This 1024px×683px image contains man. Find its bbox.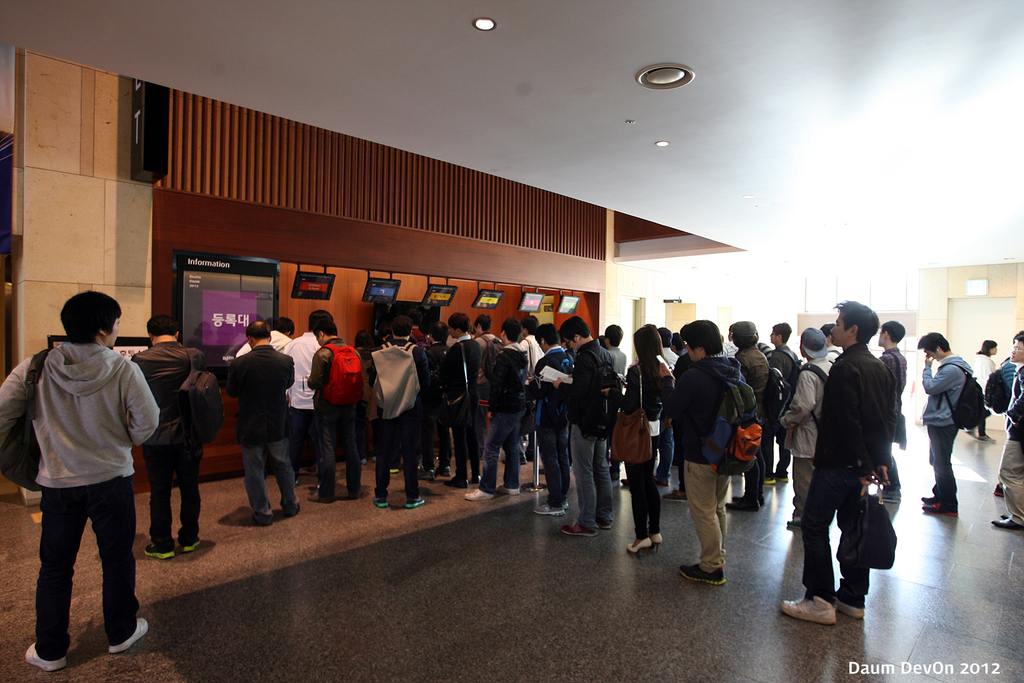
986 330 1023 527.
